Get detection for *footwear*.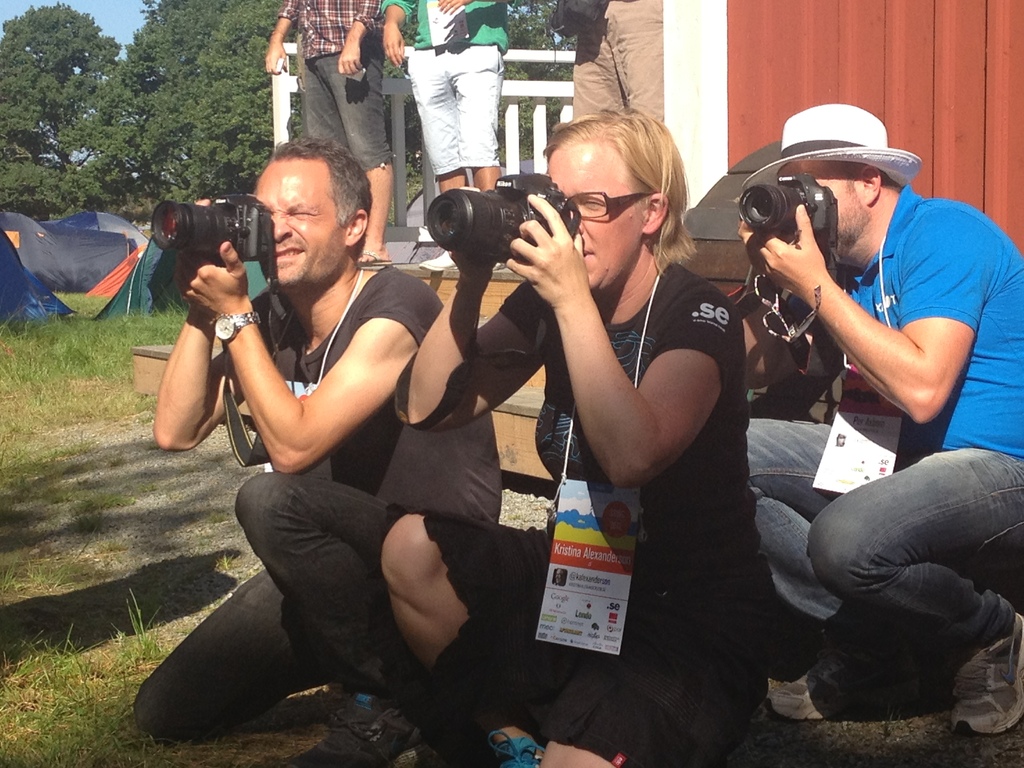
Detection: [947,607,1023,728].
